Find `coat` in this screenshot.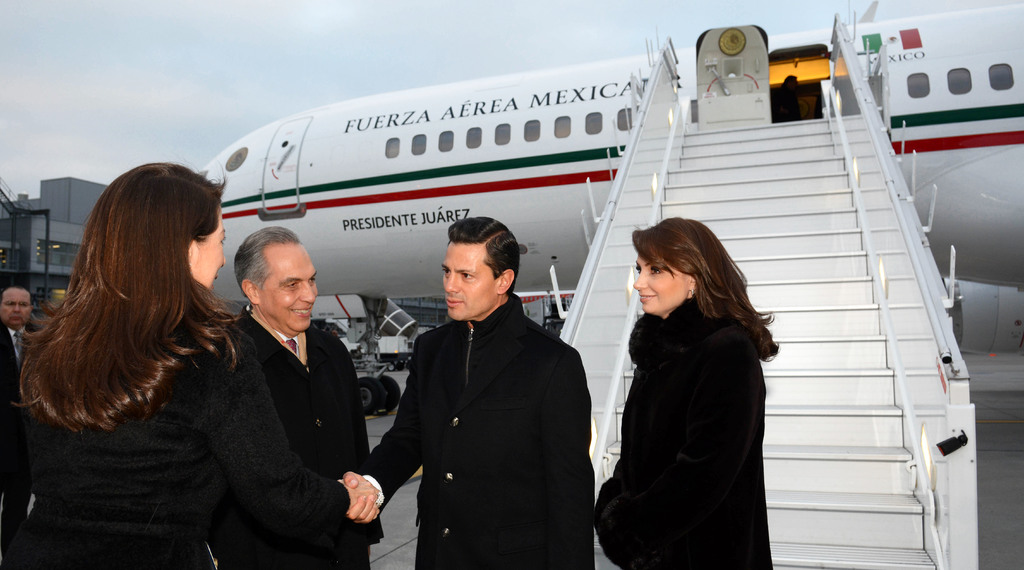
The bounding box for `coat` is crop(600, 244, 780, 553).
